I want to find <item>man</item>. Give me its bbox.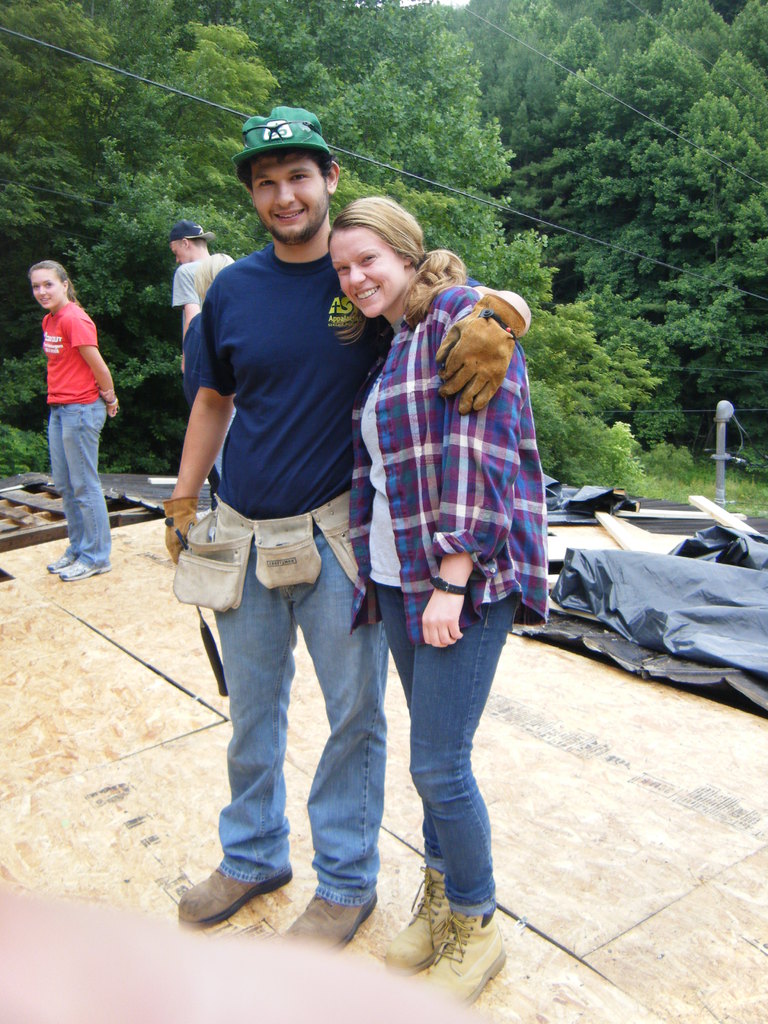
box(159, 125, 447, 952).
